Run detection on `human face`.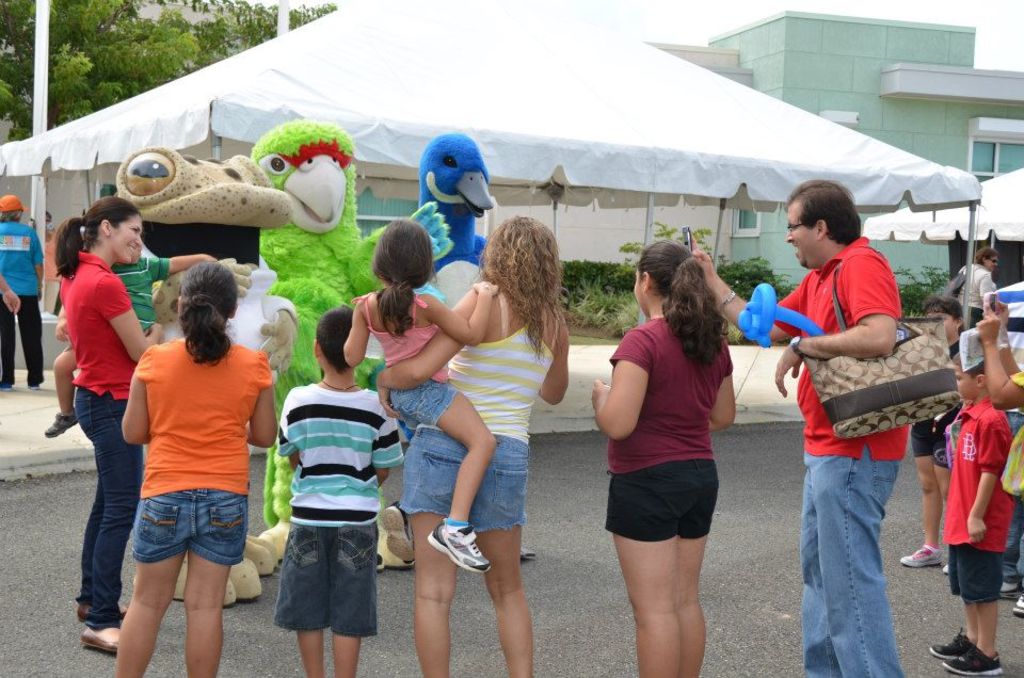
Result: detection(955, 364, 980, 399).
